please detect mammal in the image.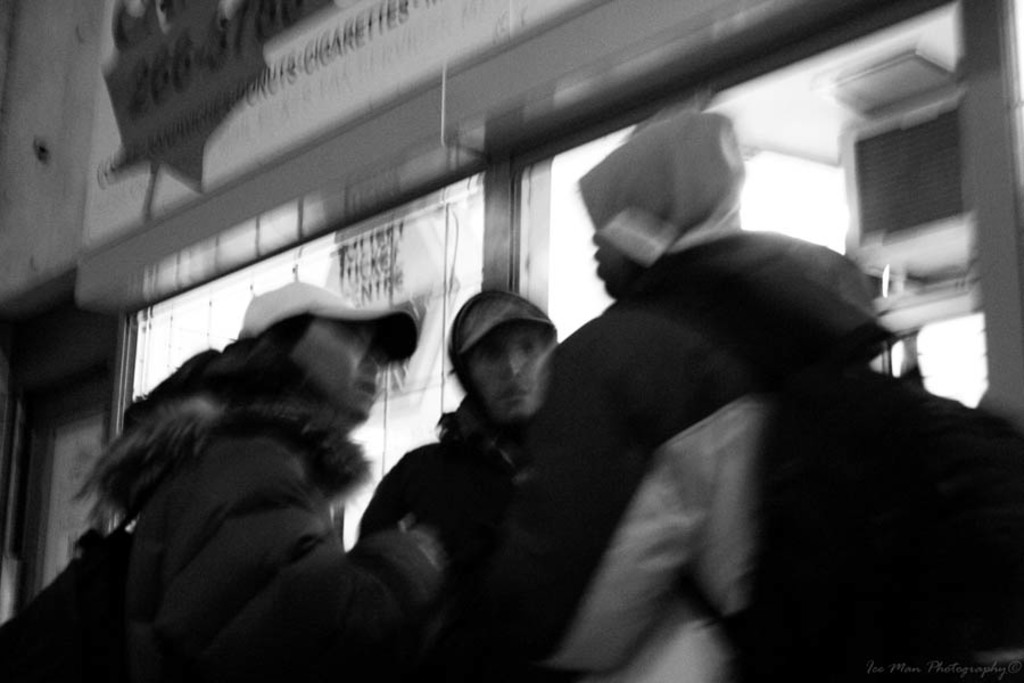
locate(360, 293, 571, 682).
